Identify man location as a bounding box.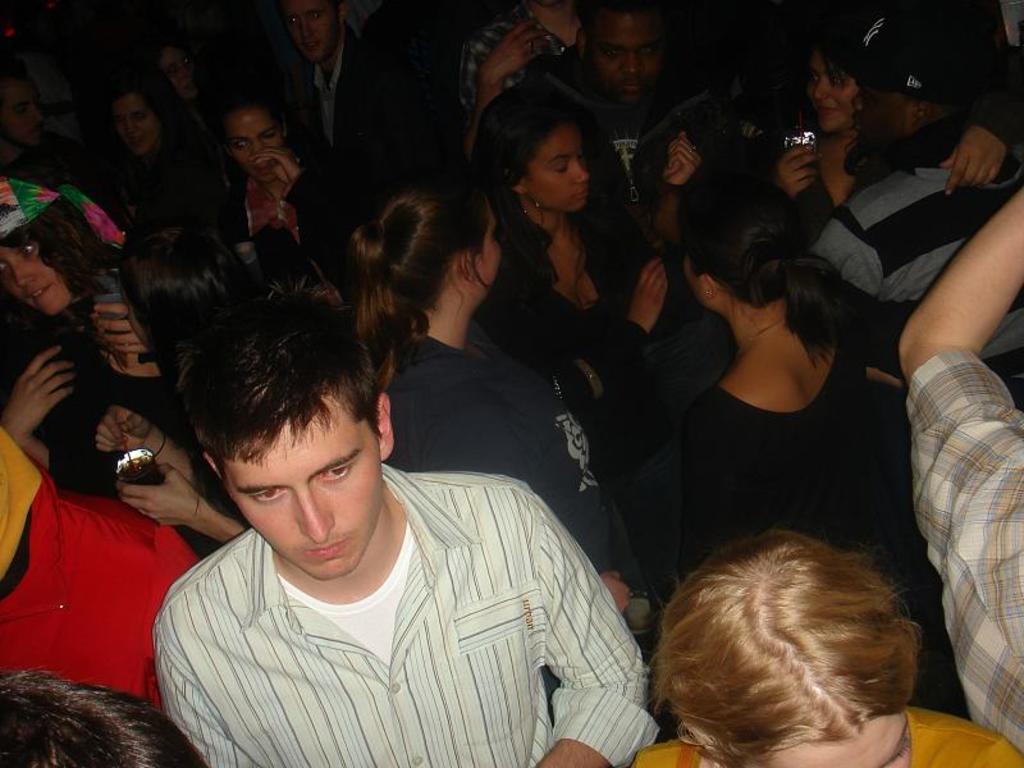
x1=278, y1=0, x2=422, y2=223.
